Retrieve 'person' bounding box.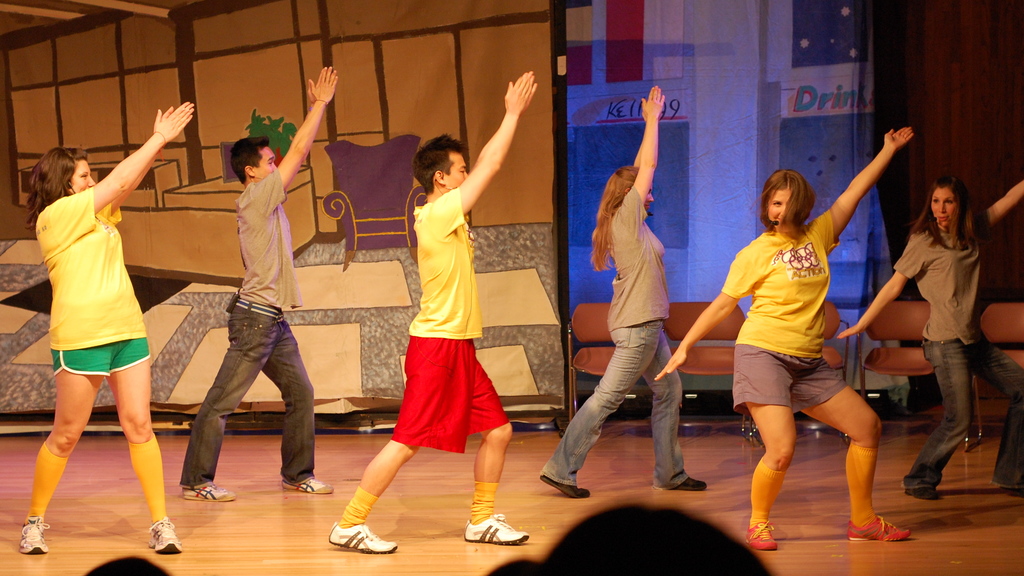
Bounding box: (87, 553, 170, 575).
